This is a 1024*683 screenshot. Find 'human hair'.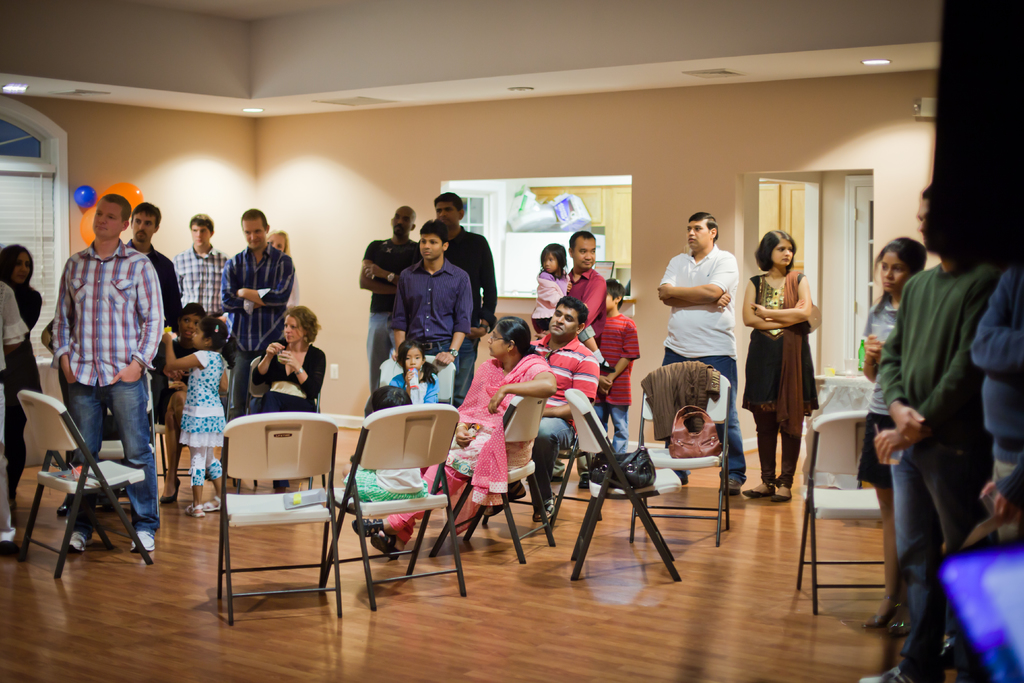
Bounding box: bbox=[753, 231, 797, 267].
